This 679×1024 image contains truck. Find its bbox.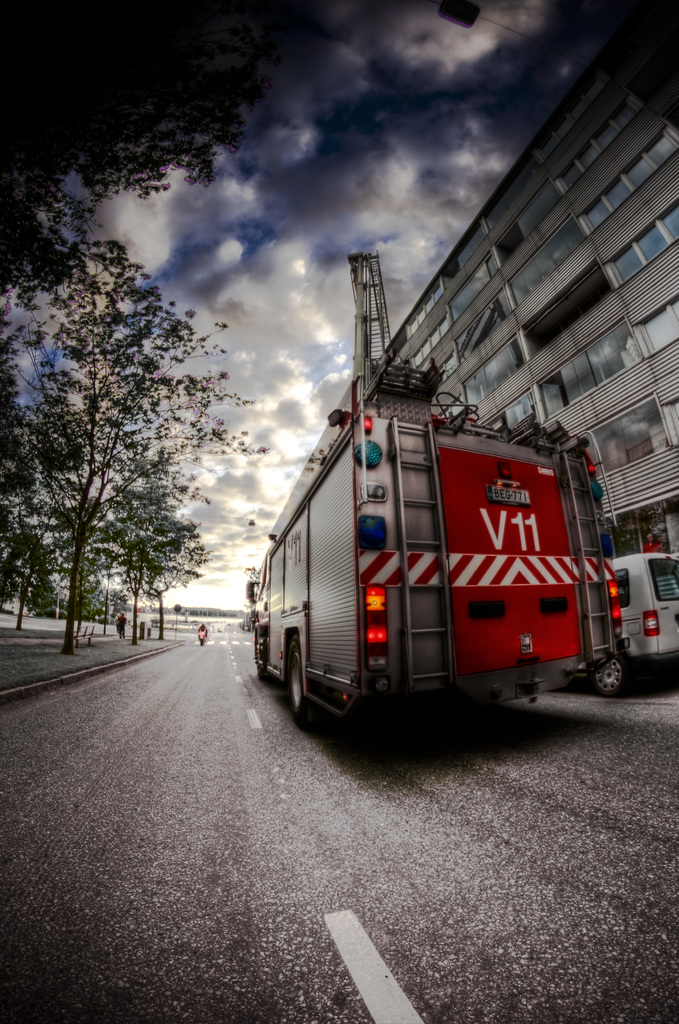
{"x1": 246, "y1": 373, "x2": 642, "y2": 724}.
